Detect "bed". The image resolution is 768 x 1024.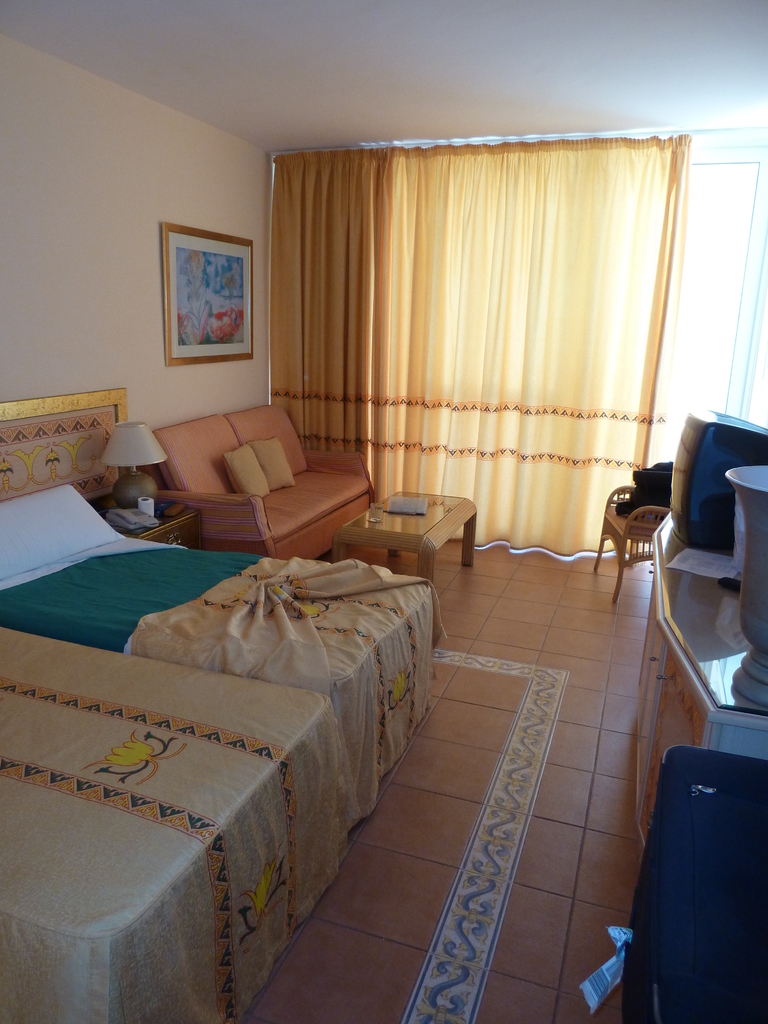
0/385/450/1023.
